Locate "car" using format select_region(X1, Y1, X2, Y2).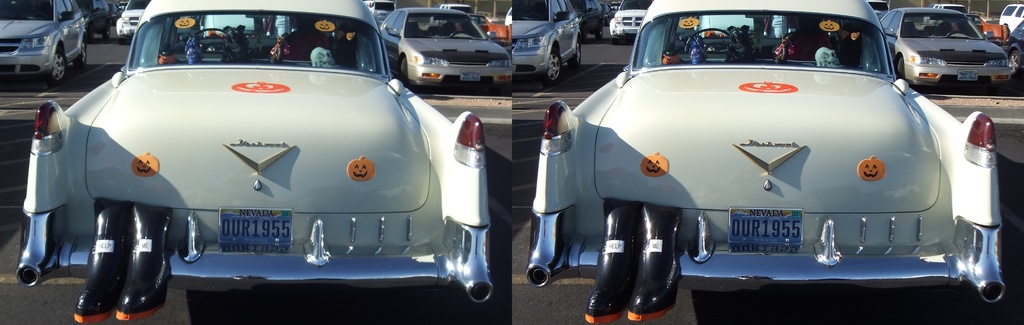
select_region(375, 7, 514, 88).
